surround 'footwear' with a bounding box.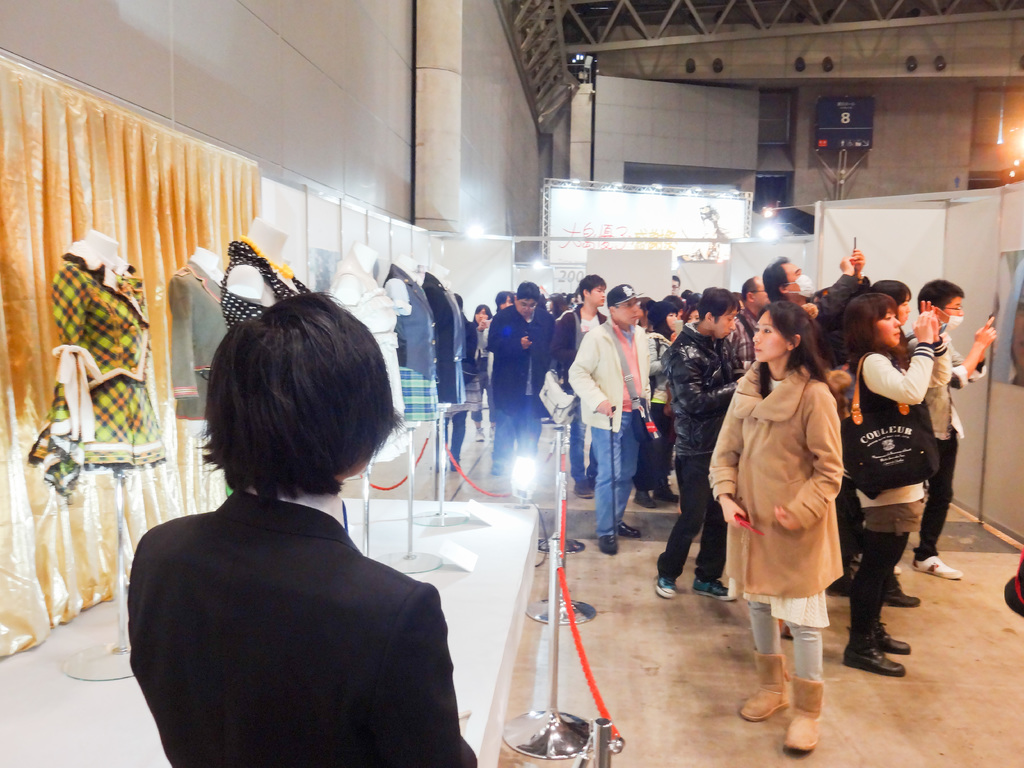
Rect(874, 622, 908, 651).
